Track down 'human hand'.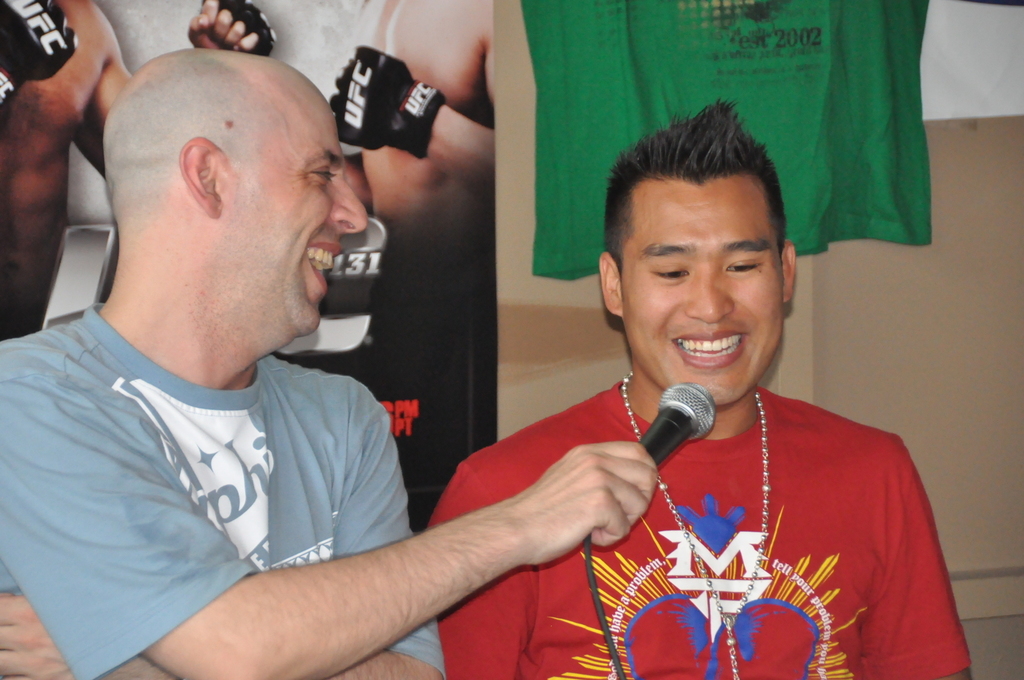
Tracked to 328, 45, 421, 153.
